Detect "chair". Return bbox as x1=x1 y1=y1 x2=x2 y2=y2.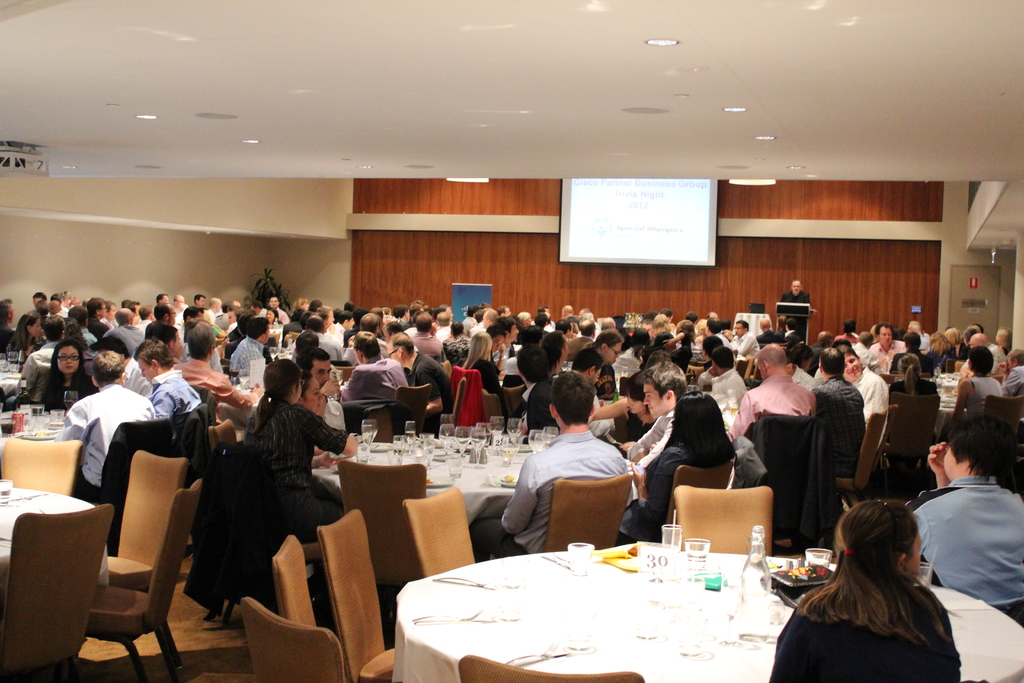
x1=0 y1=440 x2=84 y2=497.
